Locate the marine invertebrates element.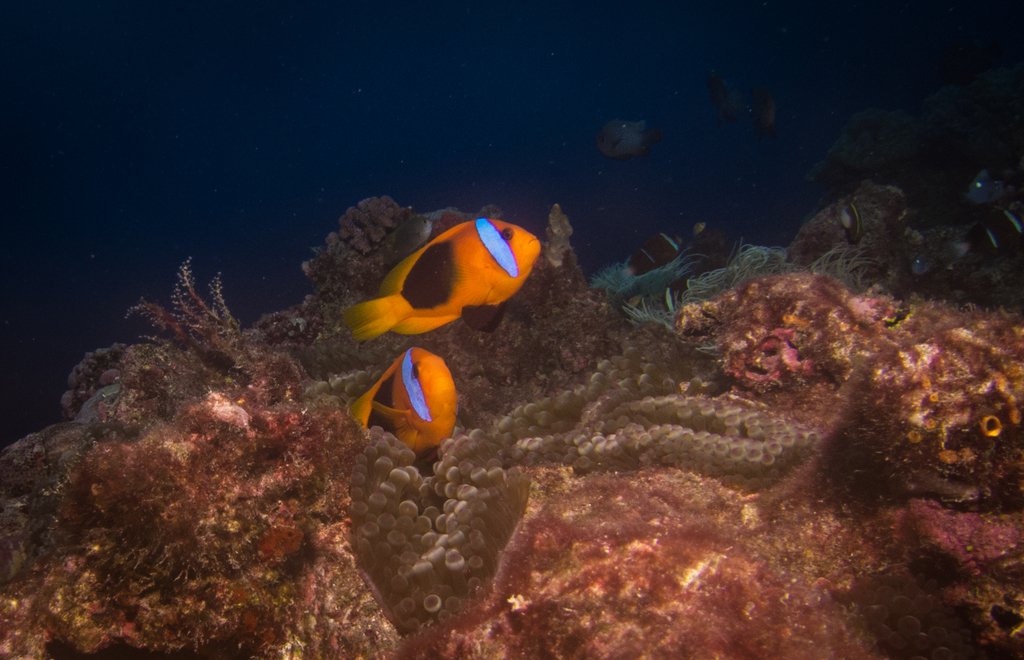
Element bbox: select_region(120, 252, 294, 382).
